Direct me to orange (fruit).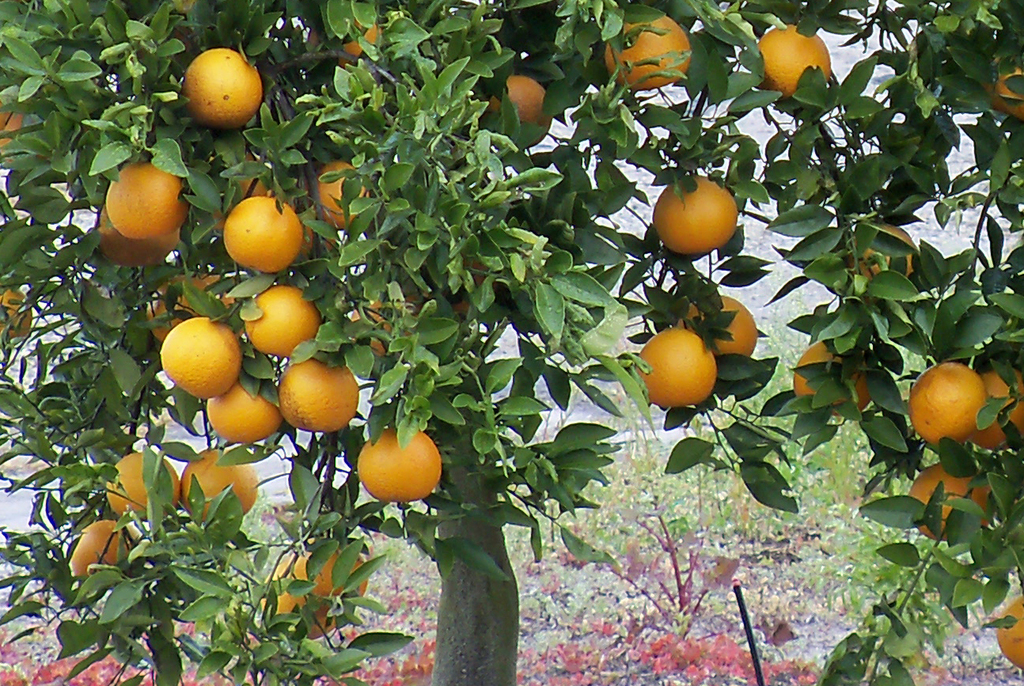
Direction: l=201, t=380, r=274, b=441.
